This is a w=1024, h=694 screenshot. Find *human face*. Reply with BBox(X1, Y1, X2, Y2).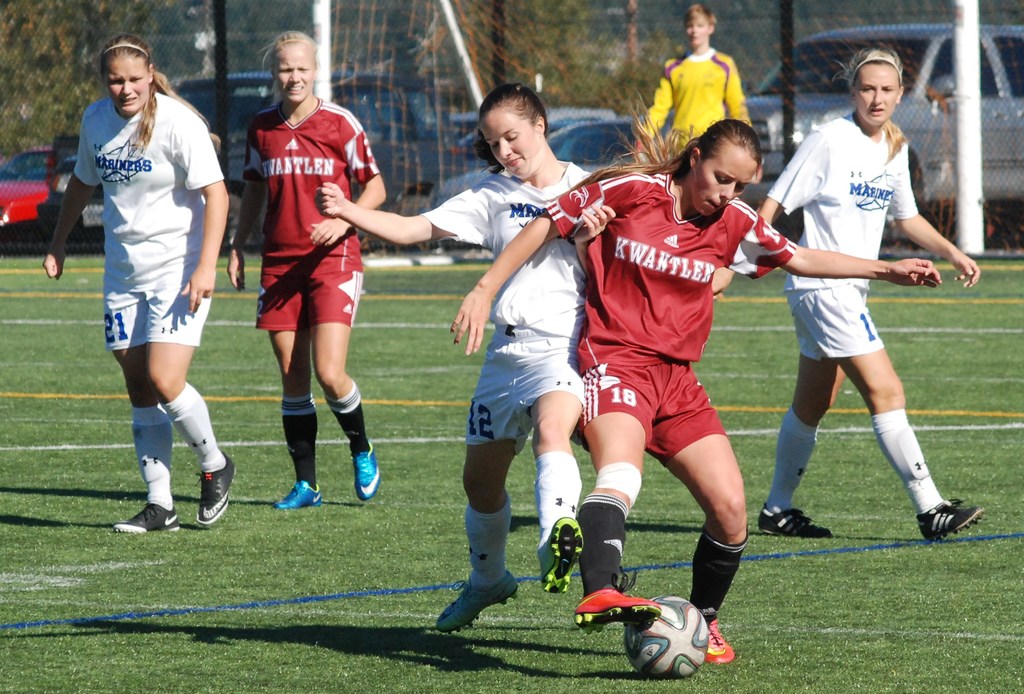
BBox(476, 108, 540, 178).
